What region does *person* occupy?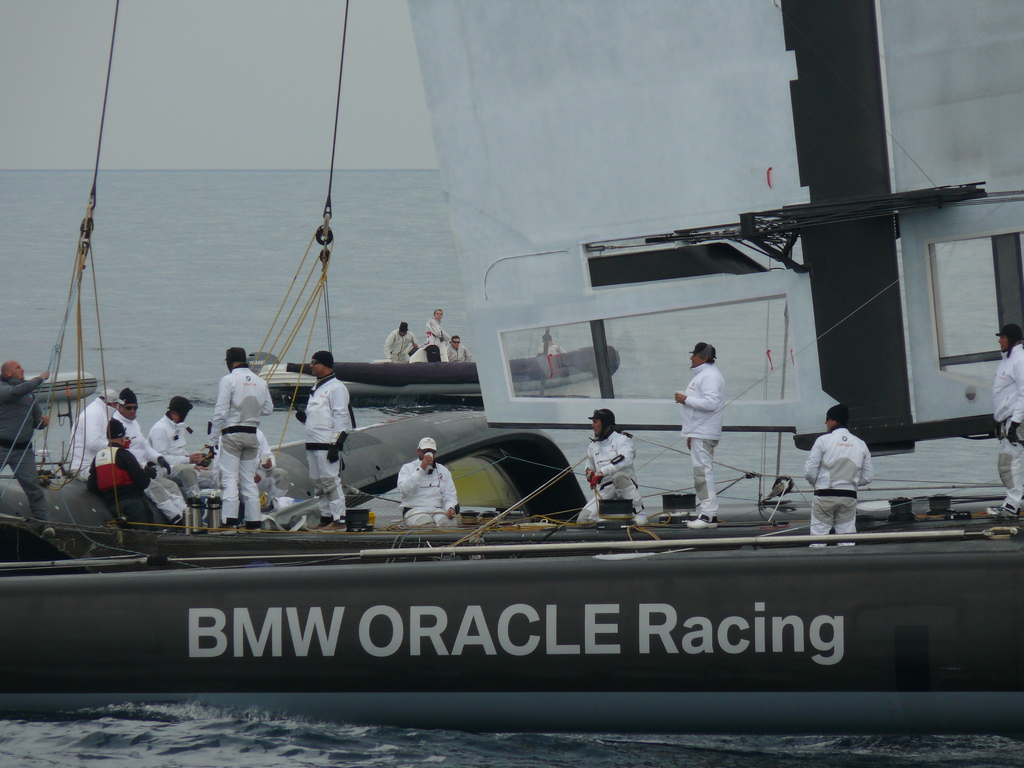
[x1=428, y1=305, x2=449, y2=358].
